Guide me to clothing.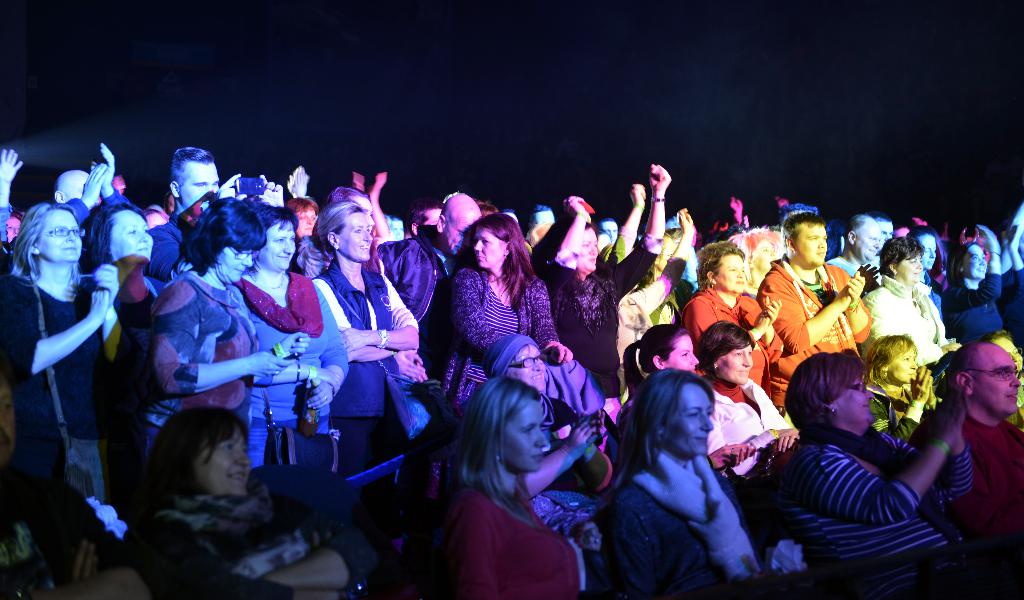
Guidance: box(0, 273, 104, 499).
